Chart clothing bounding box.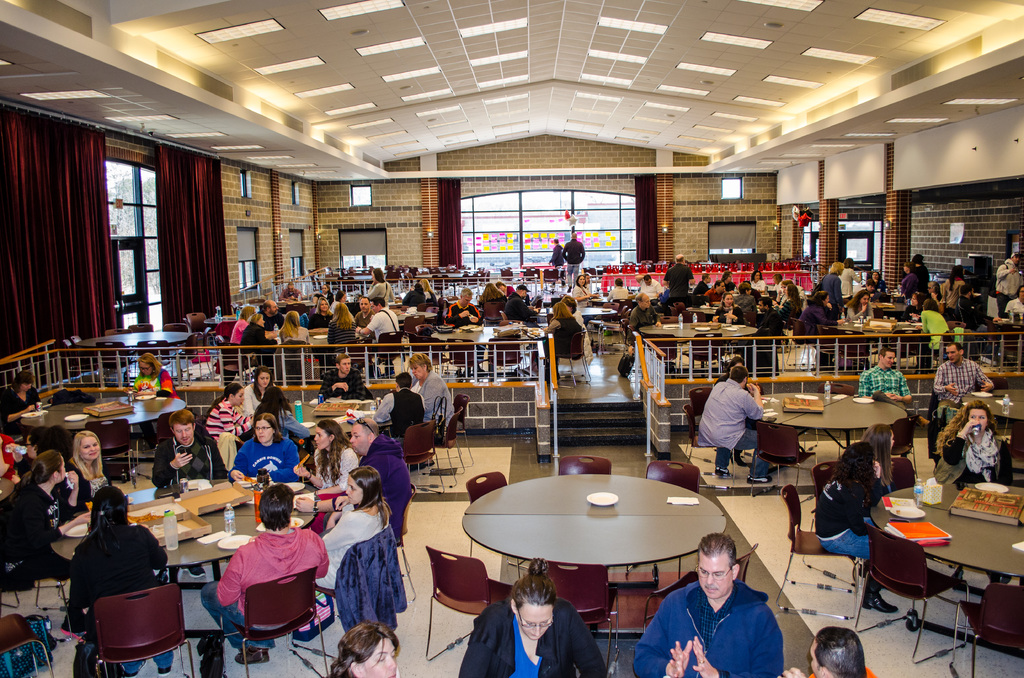
Charted: x1=152 y1=428 x2=220 y2=485.
